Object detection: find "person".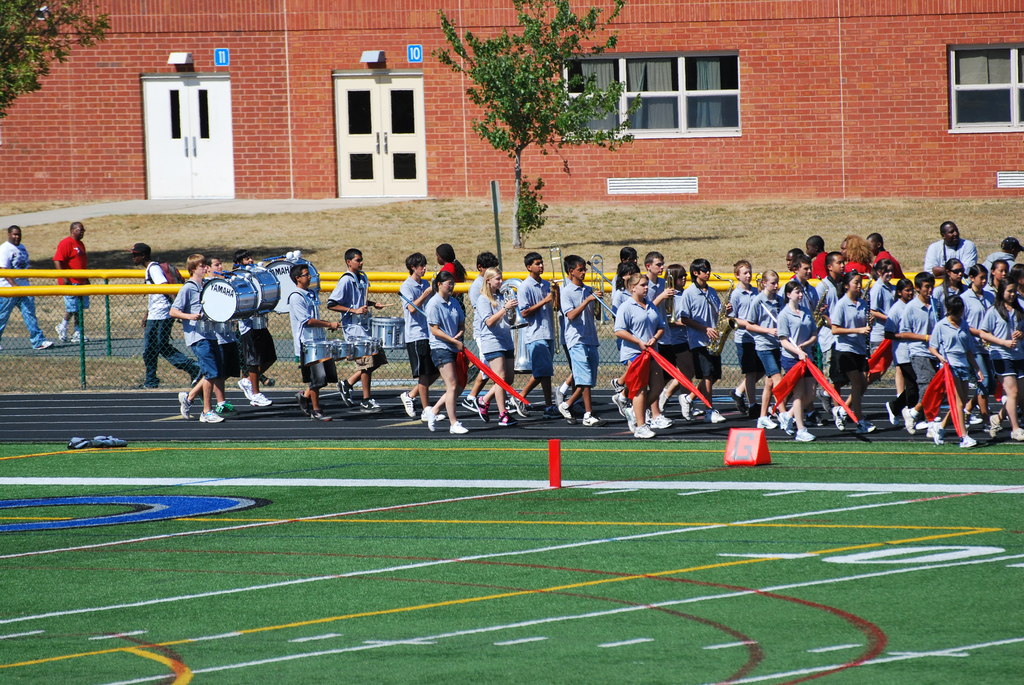
<box>749,273,778,433</box>.
